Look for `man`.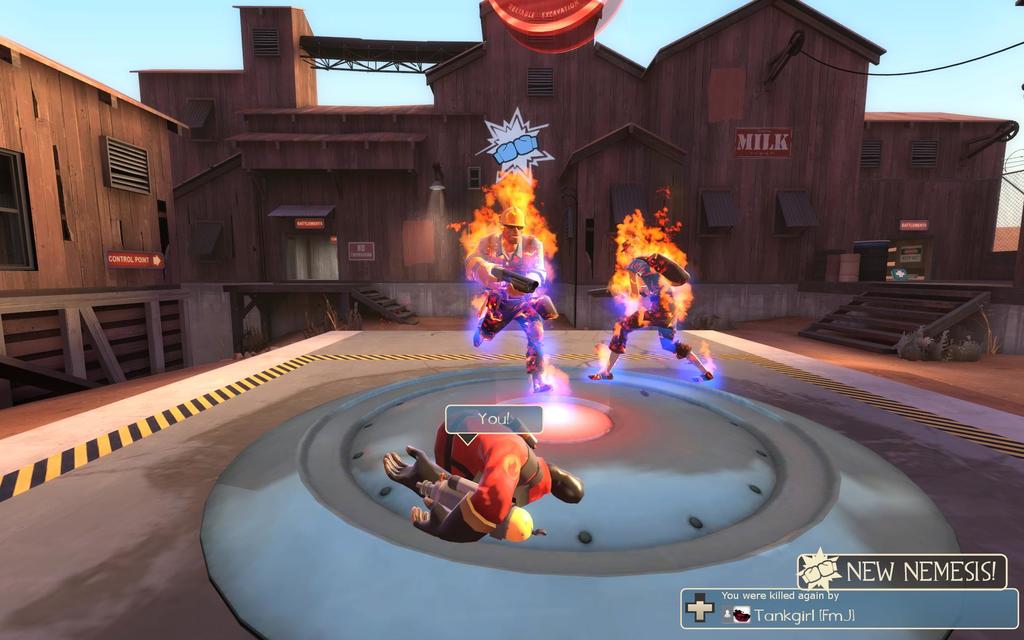
Found: (left=593, top=229, right=717, bottom=383).
